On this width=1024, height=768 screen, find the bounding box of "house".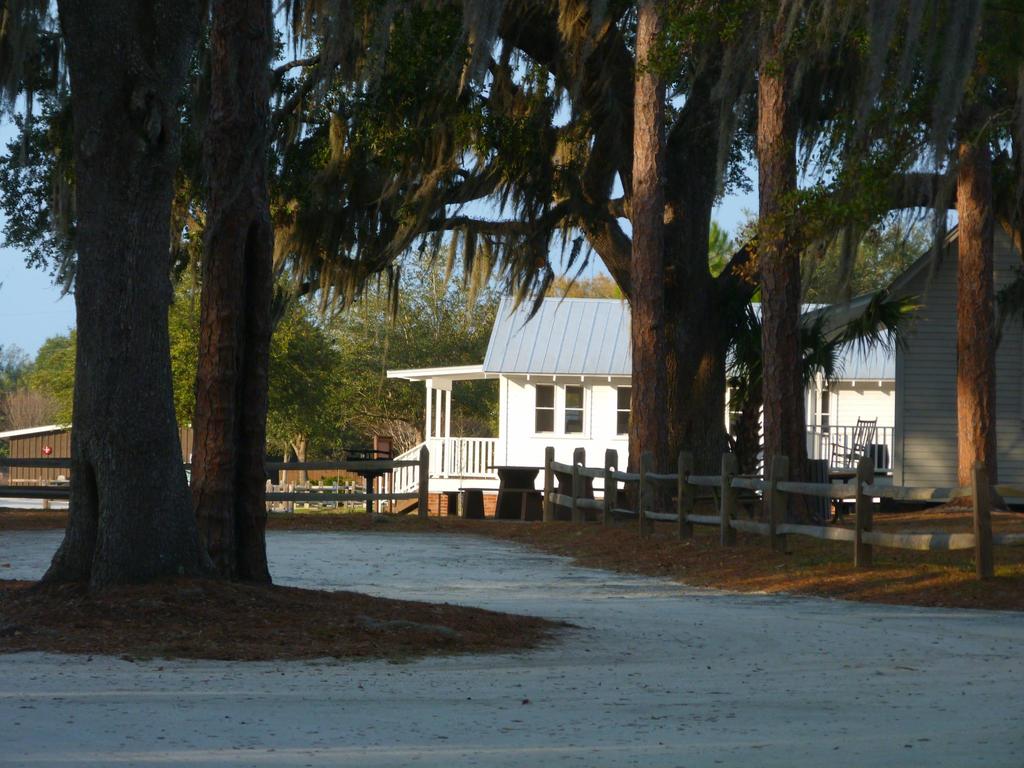
Bounding box: [x1=858, y1=200, x2=1023, y2=506].
